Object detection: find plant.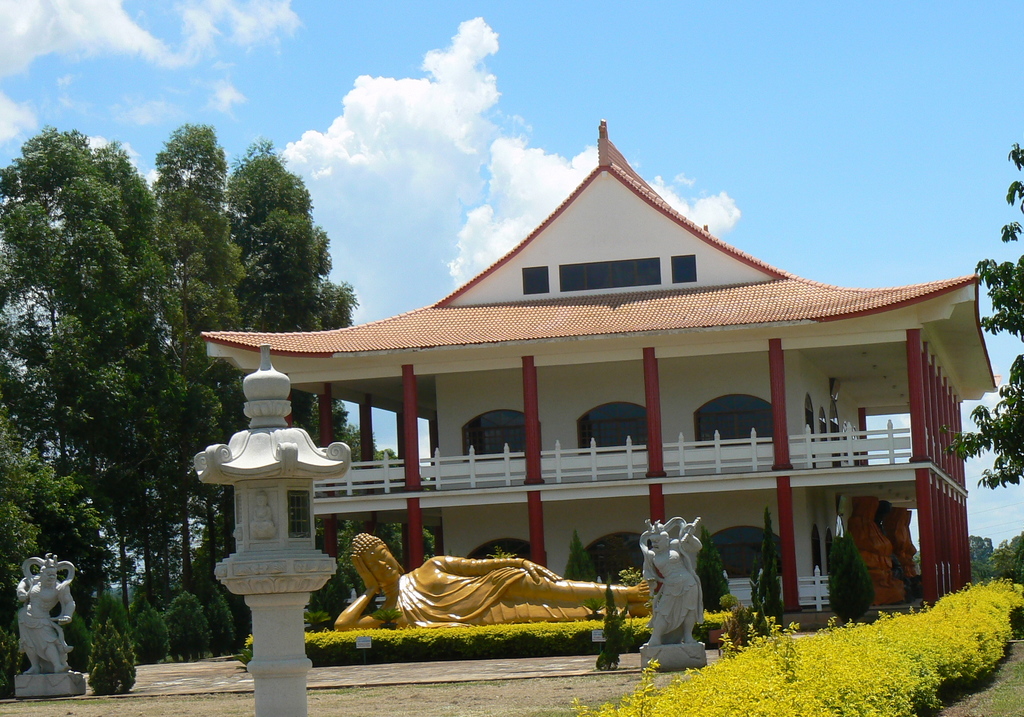
pyautogui.locateOnScreen(736, 575, 781, 636).
